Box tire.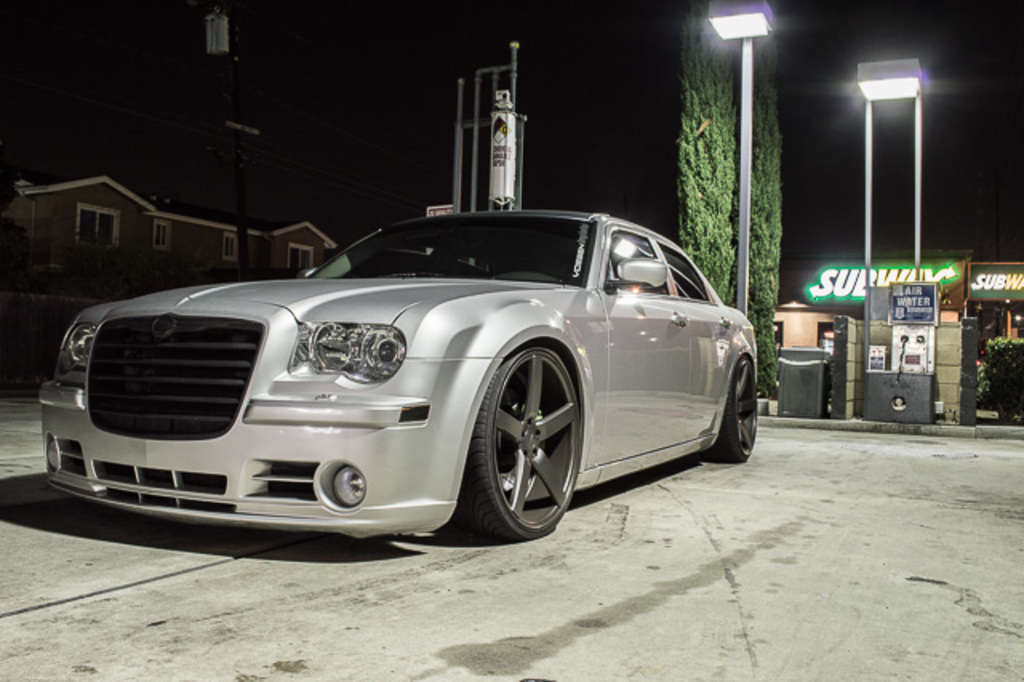
box=[458, 347, 582, 548].
